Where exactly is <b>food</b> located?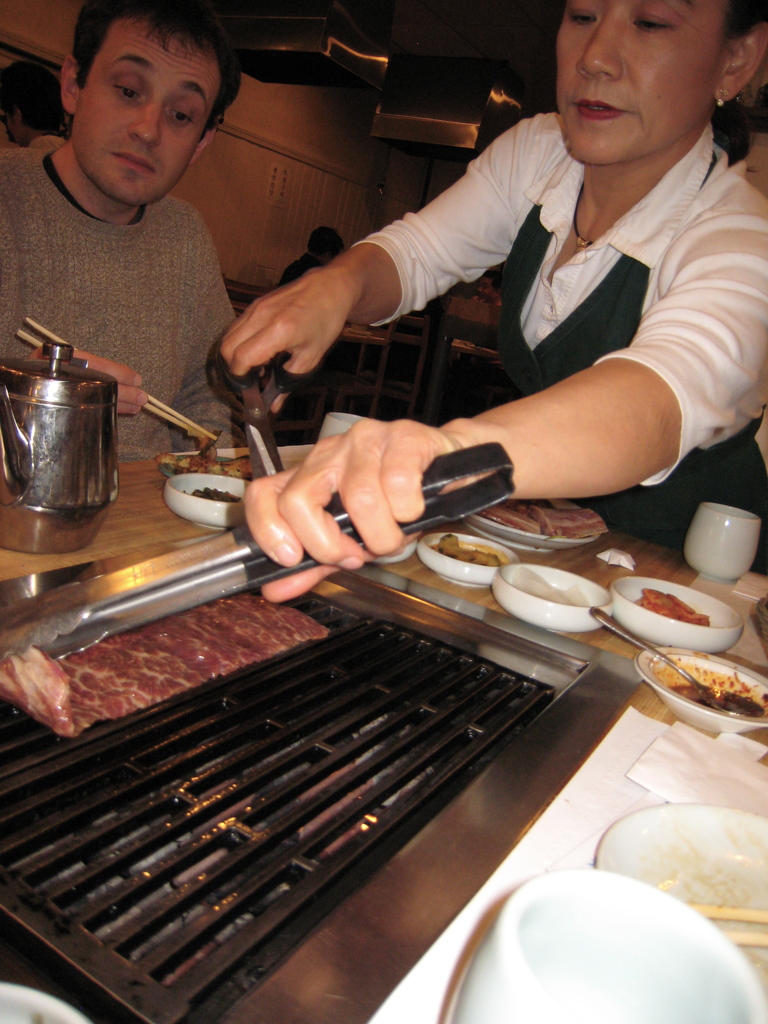
Its bounding box is pyautogui.locateOnScreen(514, 557, 628, 636).
